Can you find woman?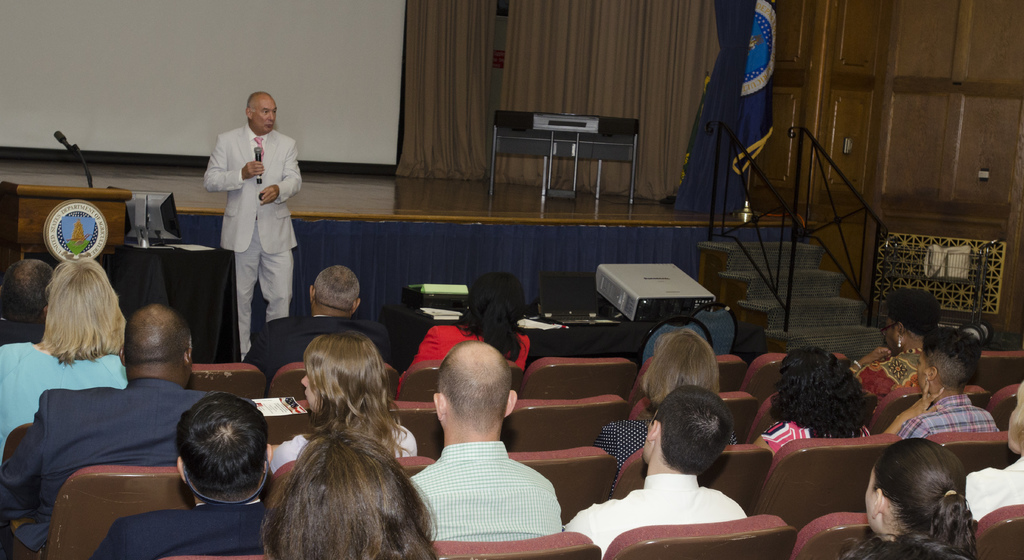
Yes, bounding box: (267, 328, 416, 474).
